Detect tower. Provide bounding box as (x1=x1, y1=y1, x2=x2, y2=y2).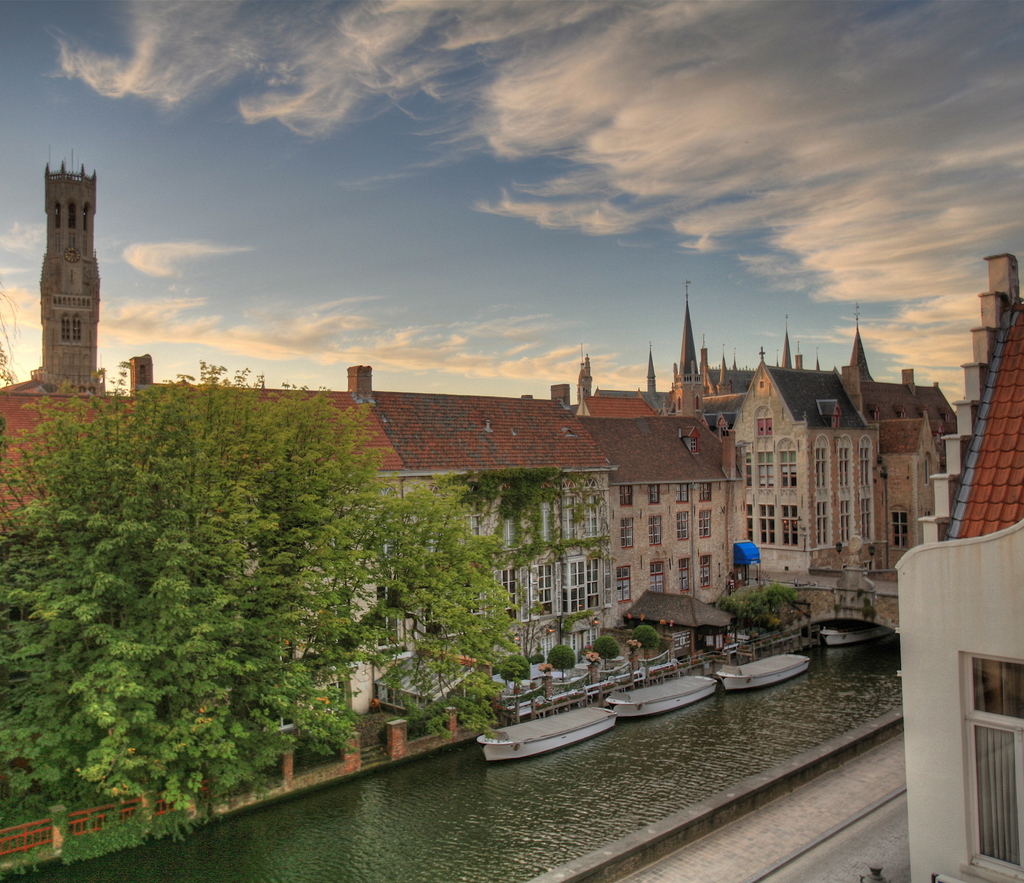
(x1=15, y1=124, x2=114, y2=385).
